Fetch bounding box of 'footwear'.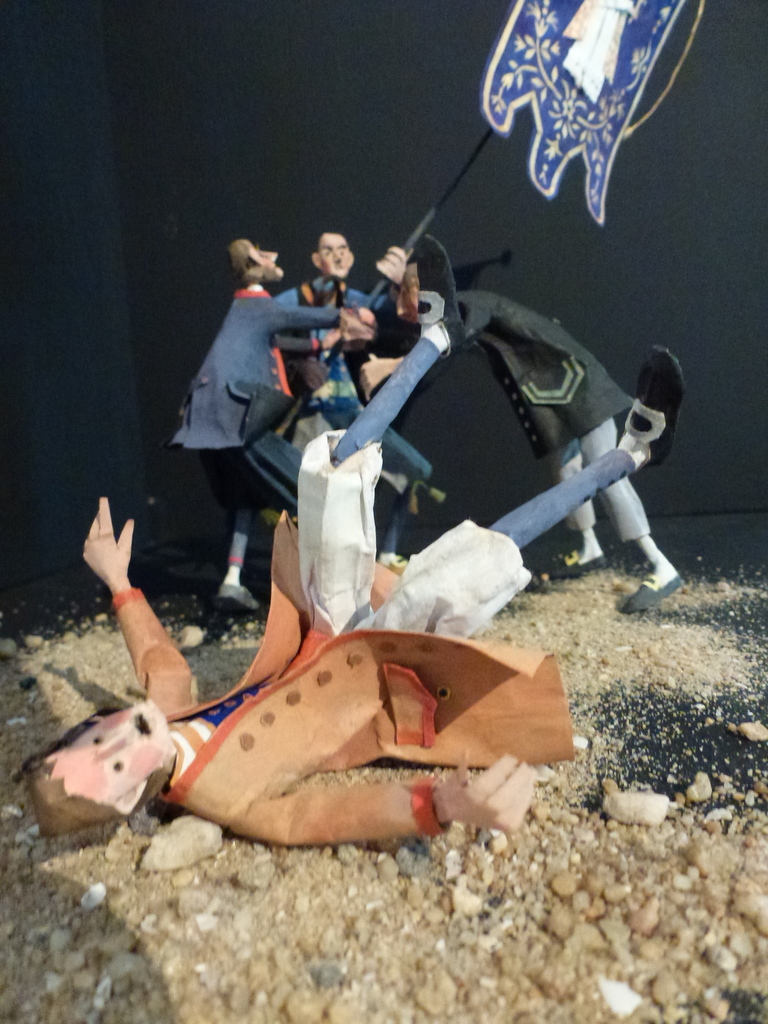
Bbox: left=624, top=335, right=689, bottom=468.
